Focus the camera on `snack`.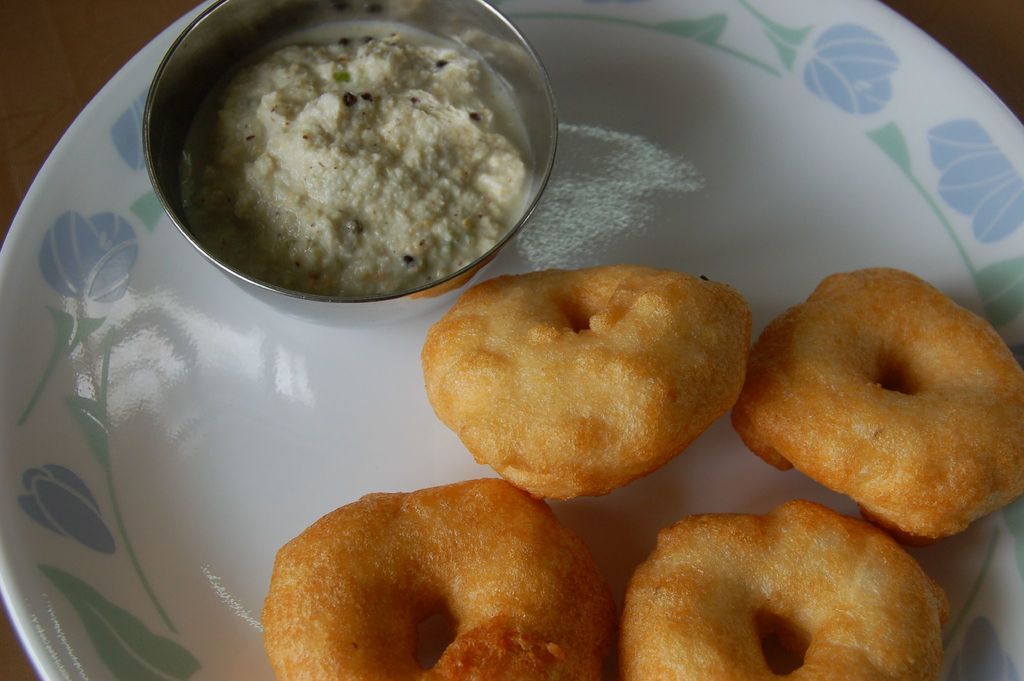
Focus region: rect(425, 258, 748, 511).
